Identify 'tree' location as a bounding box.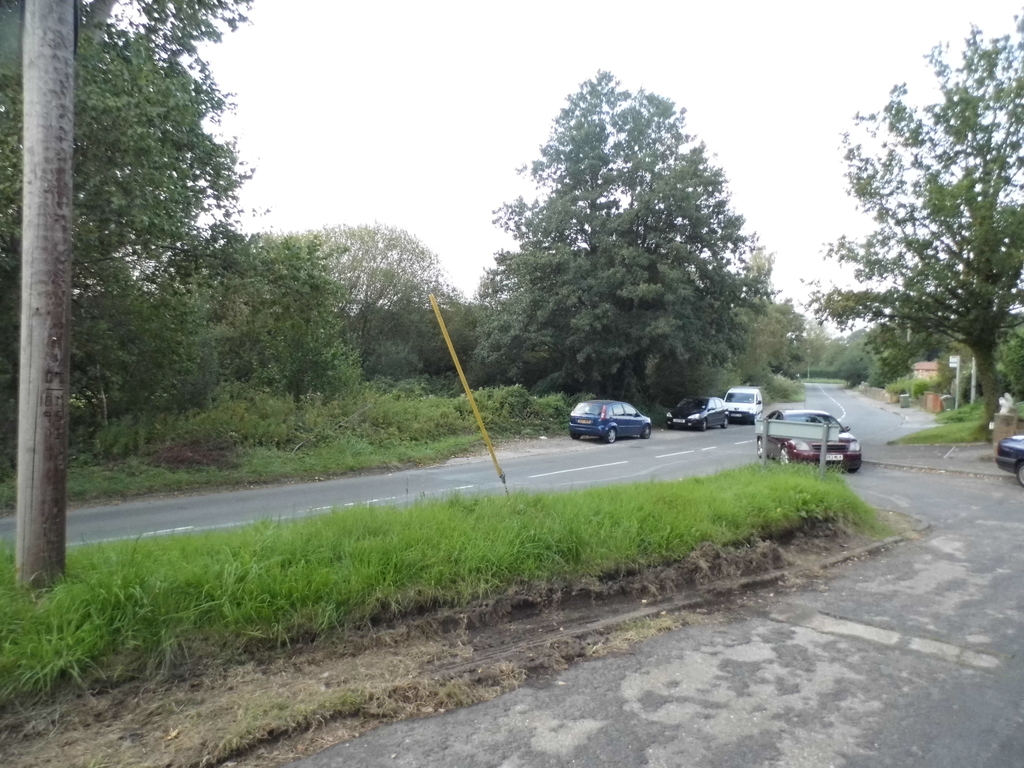
(left=785, top=330, right=813, bottom=363).
